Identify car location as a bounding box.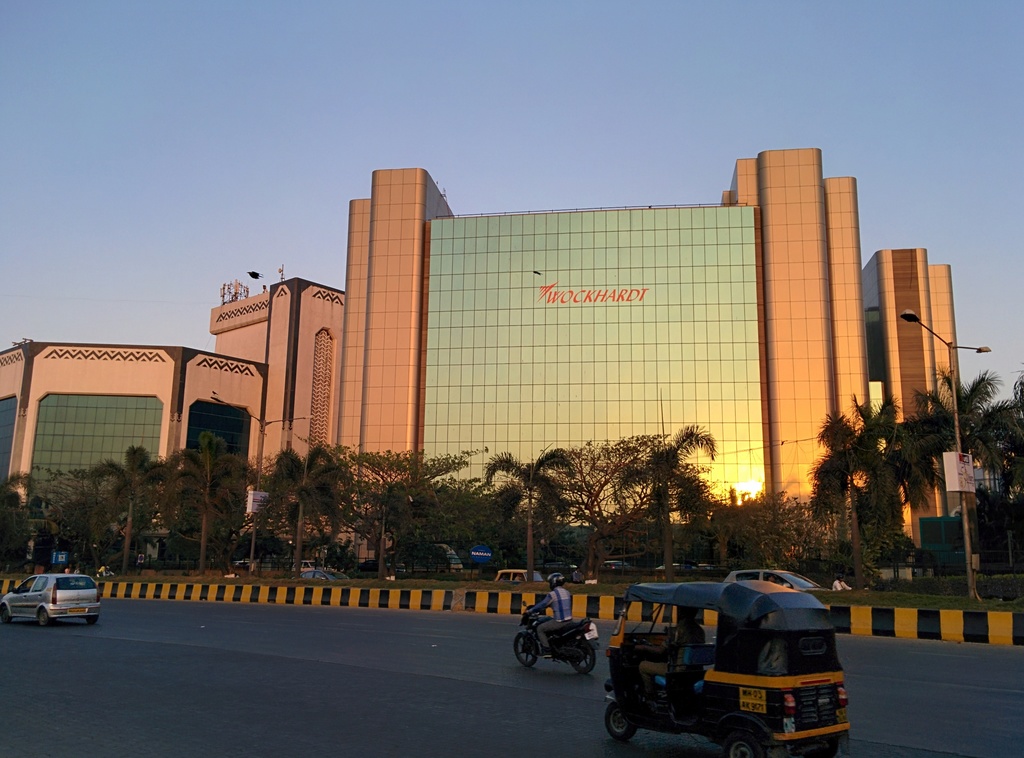
bbox=(303, 569, 349, 581).
